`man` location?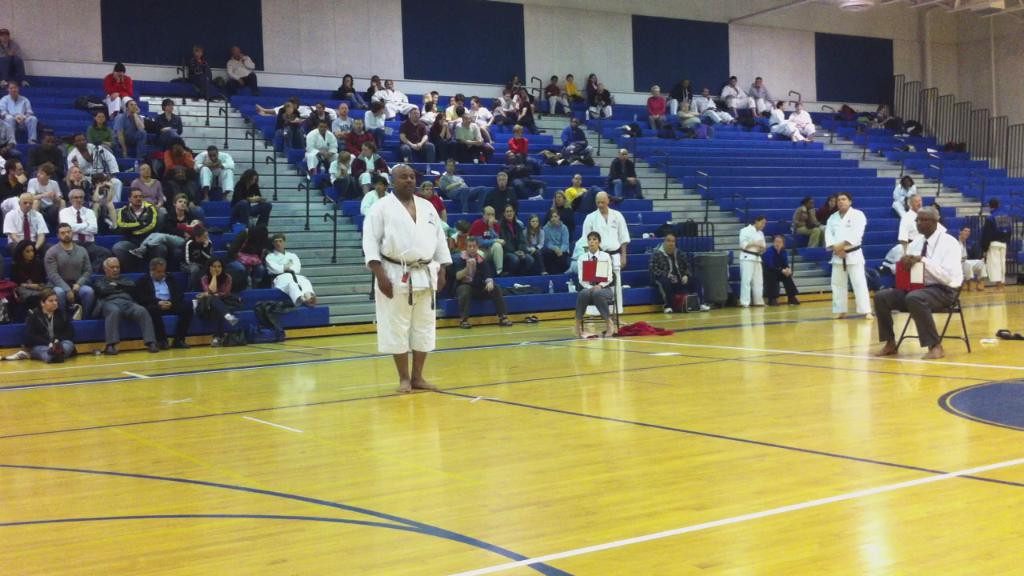
Rect(504, 150, 548, 202)
